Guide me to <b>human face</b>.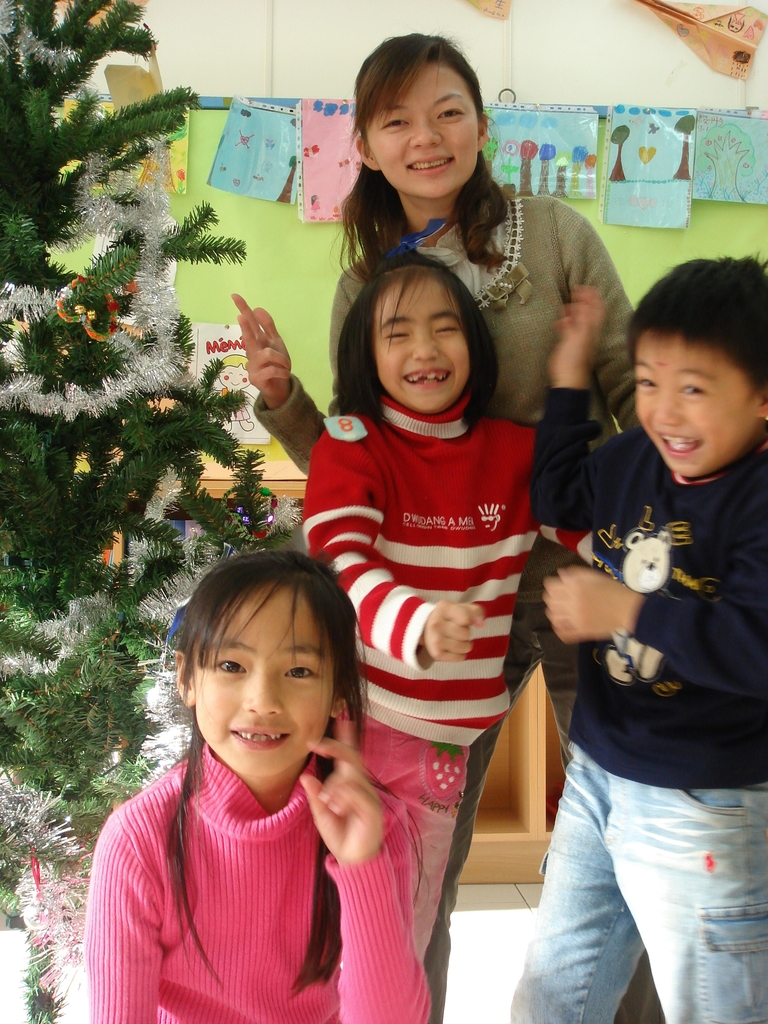
Guidance: bbox(373, 265, 469, 413).
